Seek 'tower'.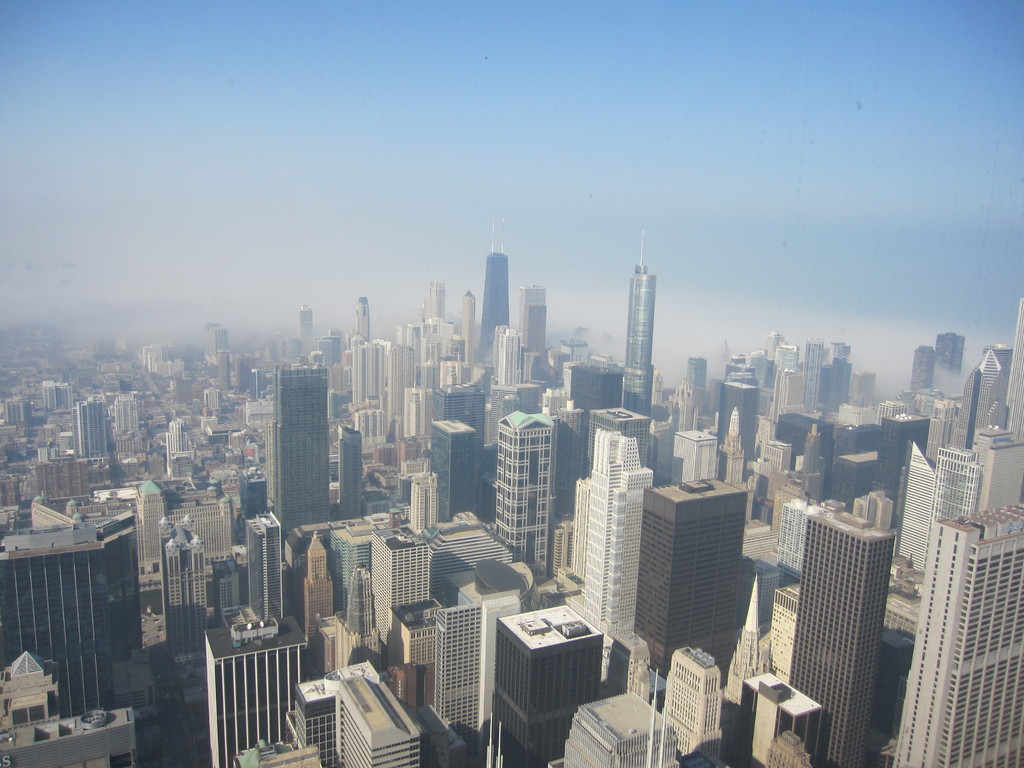
box=[246, 515, 280, 621].
